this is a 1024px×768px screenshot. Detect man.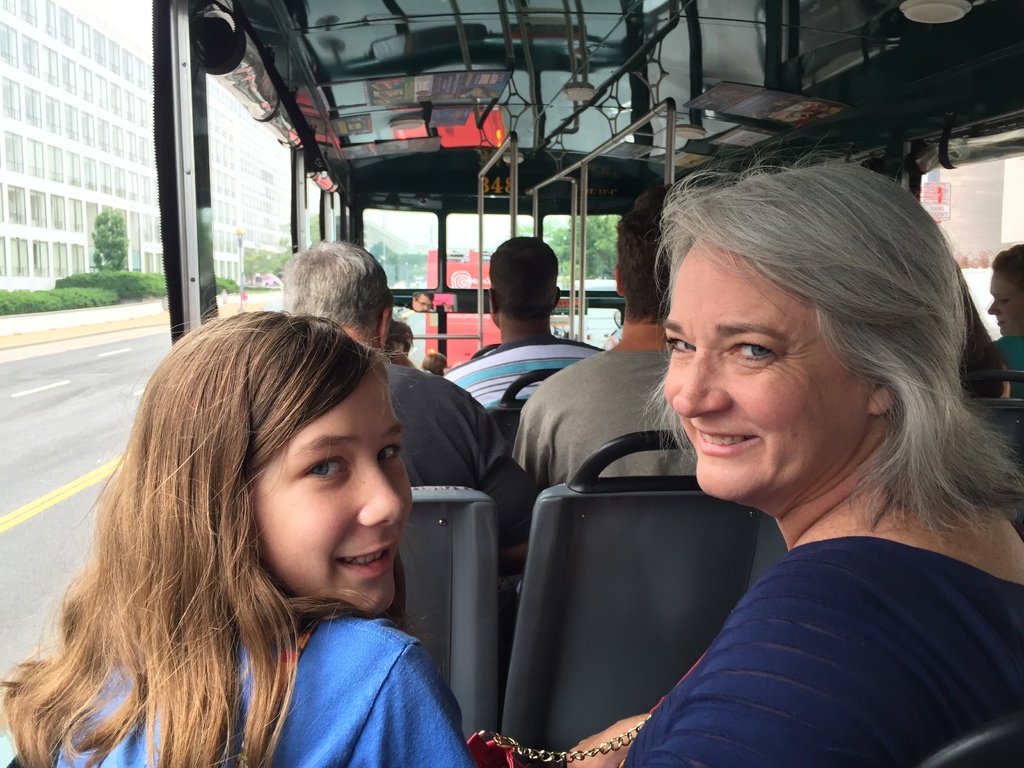
bbox=(291, 238, 521, 567).
